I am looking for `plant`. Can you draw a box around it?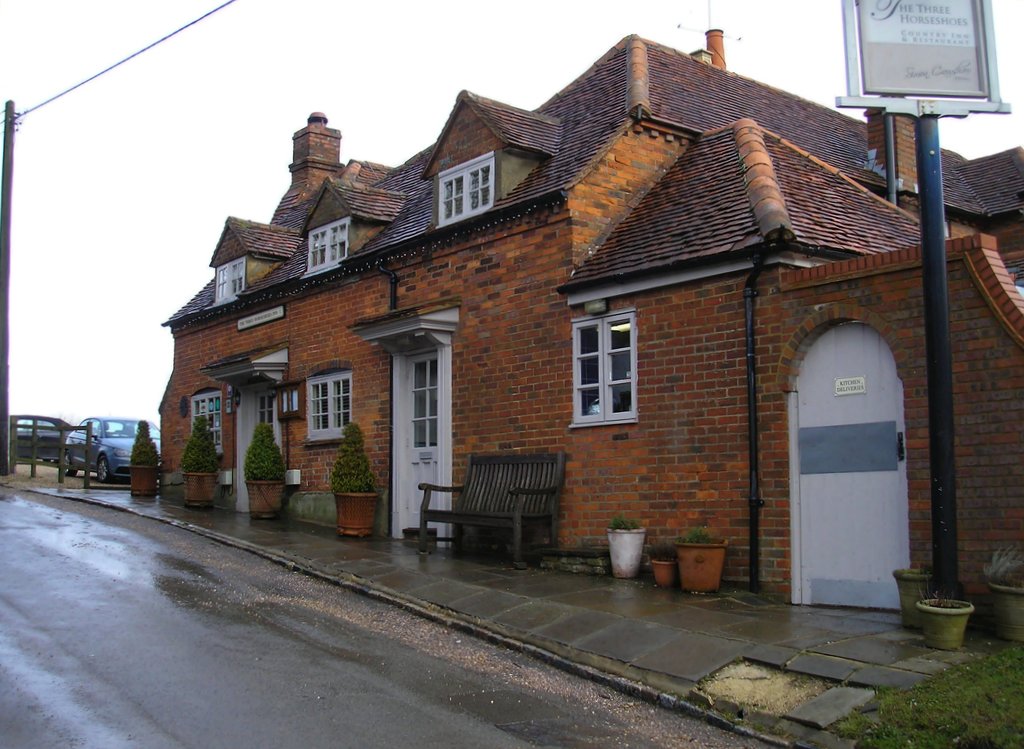
Sure, the bounding box is BBox(130, 416, 161, 466).
